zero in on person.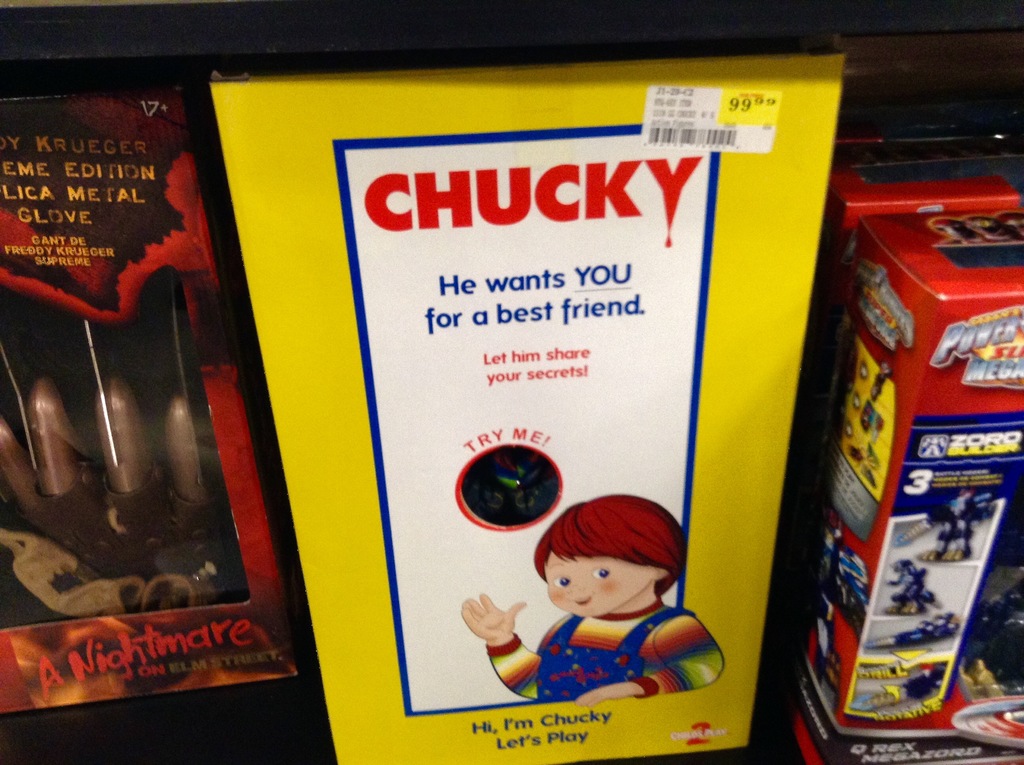
Zeroed in: Rect(481, 481, 725, 736).
